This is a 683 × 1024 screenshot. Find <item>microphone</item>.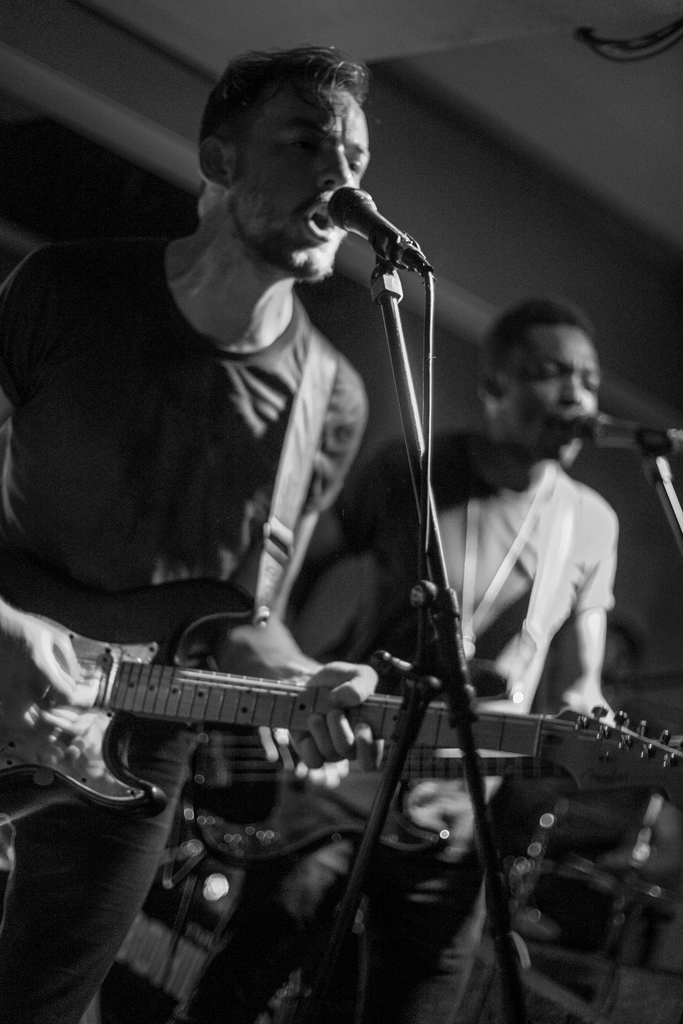
Bounding box: region(561, 406, 682, 466).
